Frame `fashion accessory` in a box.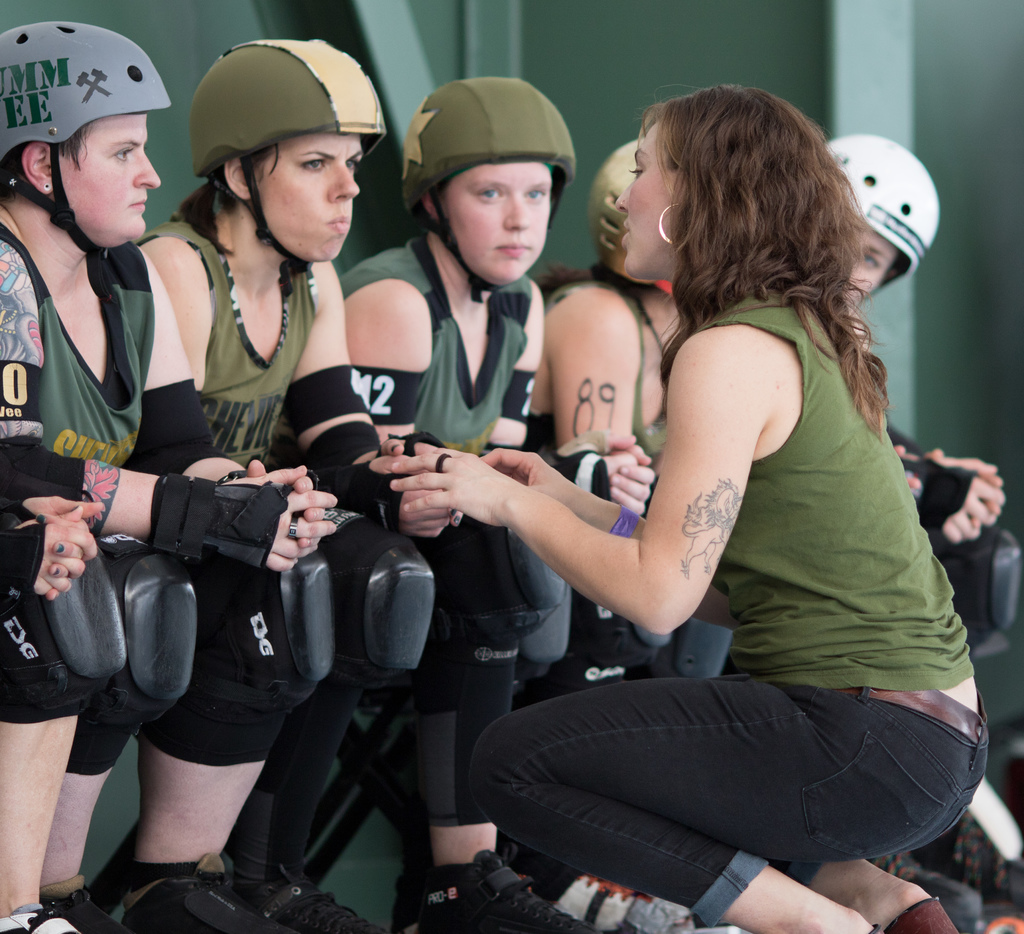
Rect(125, 853, 294, 933).
